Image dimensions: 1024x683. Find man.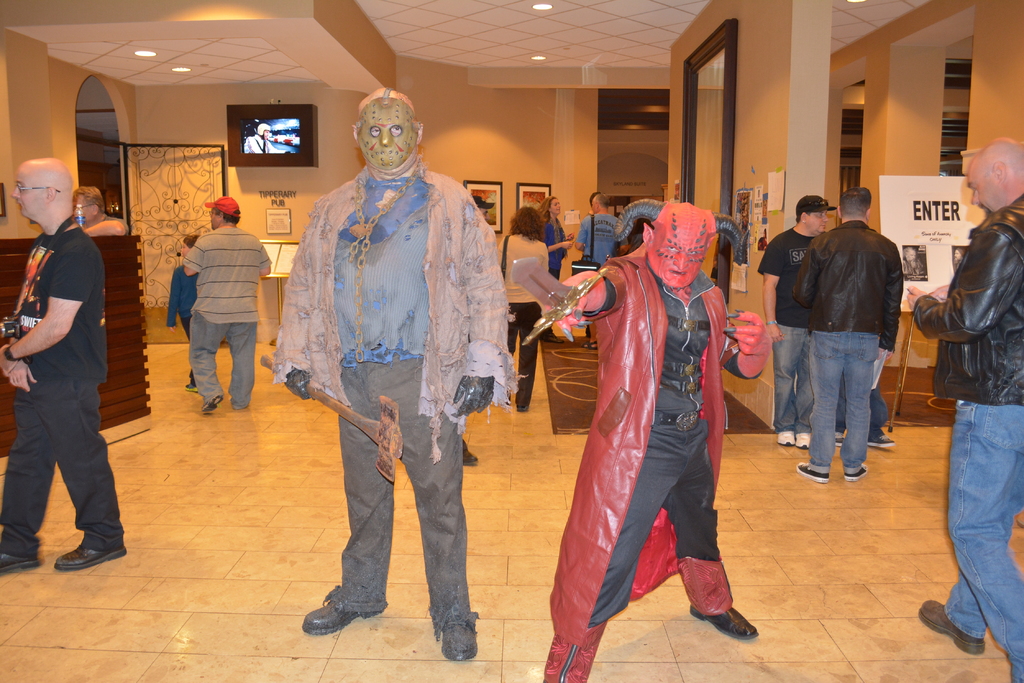
box=[755, 194, 840, 450].
